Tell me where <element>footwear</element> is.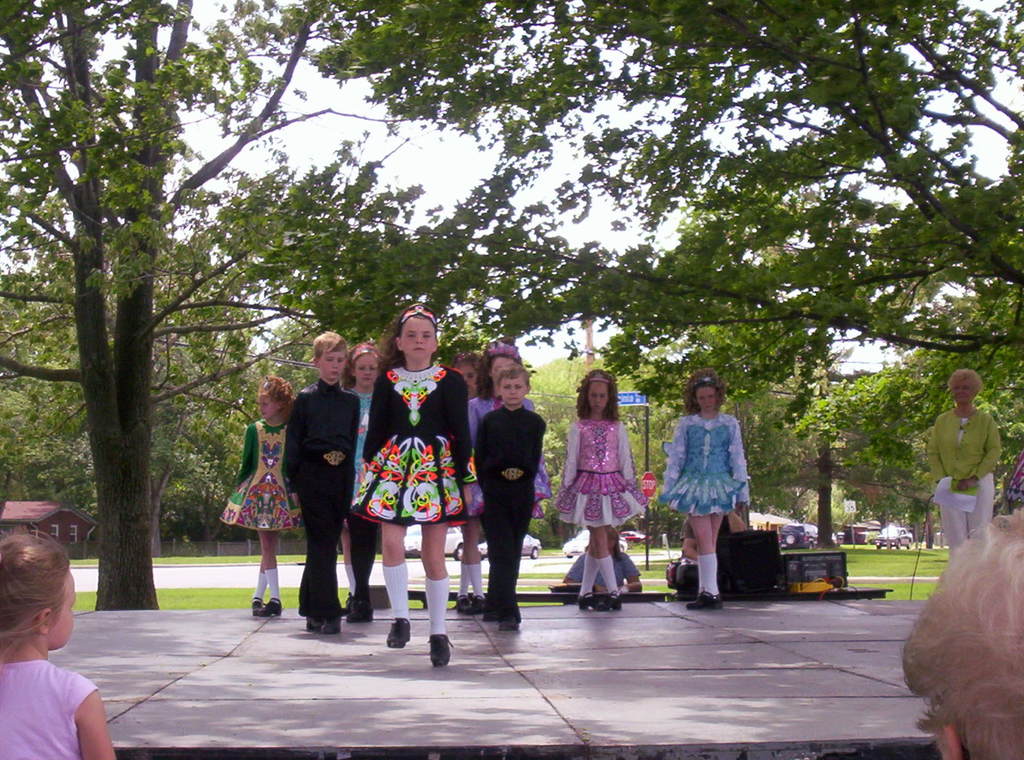
<element>footwear</element> is at {"left": 304, "top": 613, "right": 325, "bottom": 635}.
